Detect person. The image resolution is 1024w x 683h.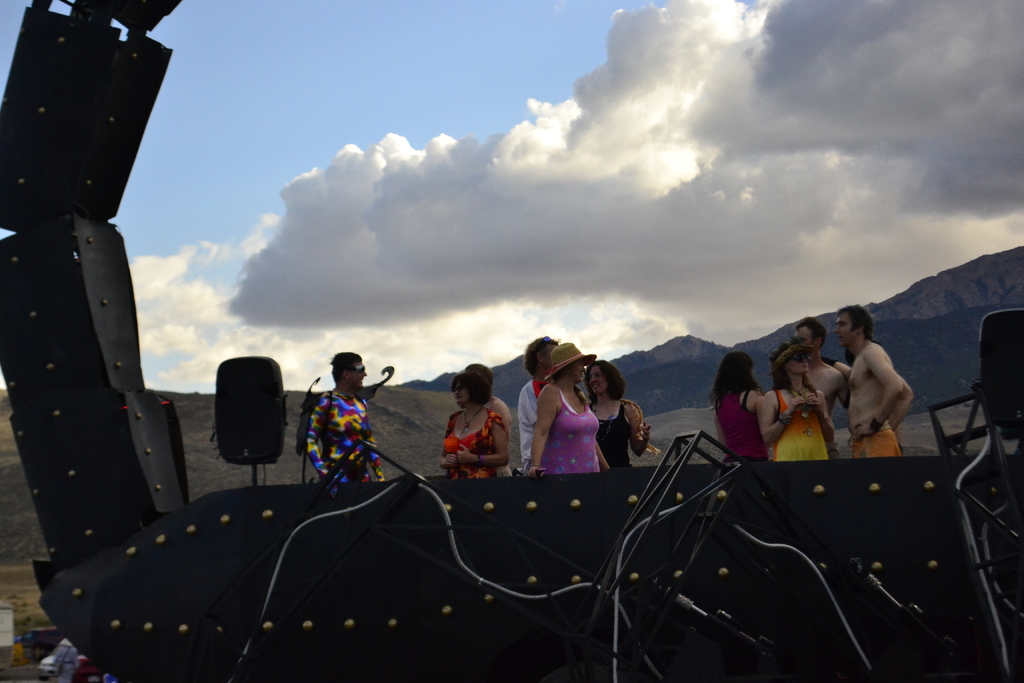
(left=516, top=339, right=559, bottom=466).
